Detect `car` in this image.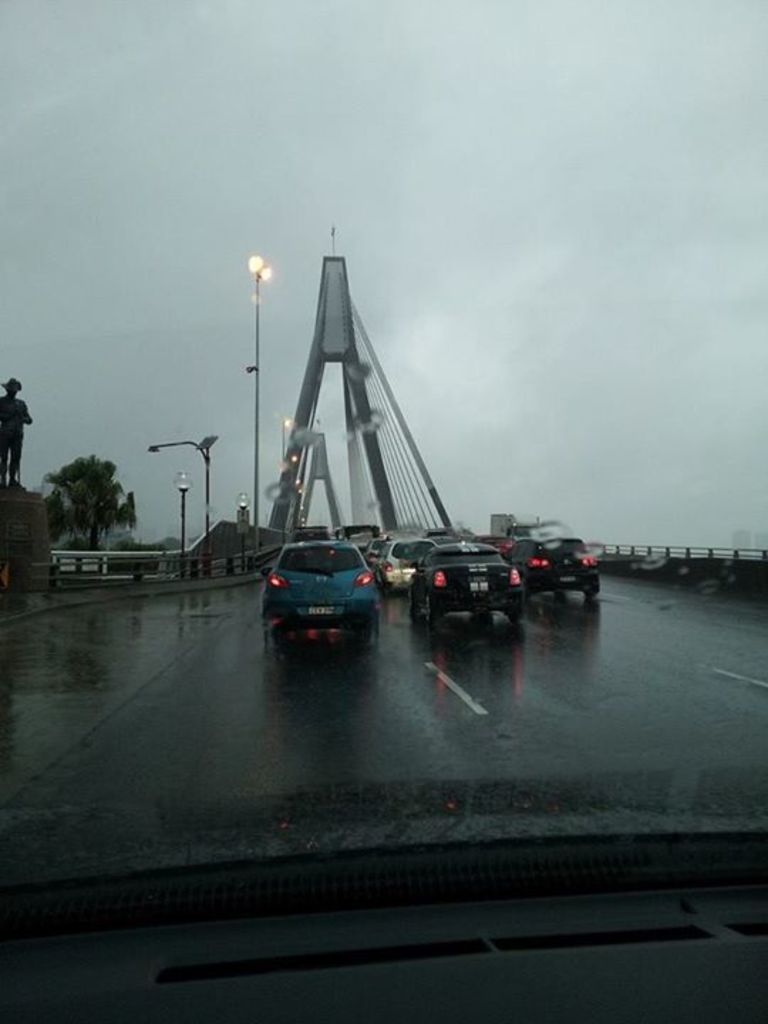
Detection: bbox=(377, 532, 431, 585).
